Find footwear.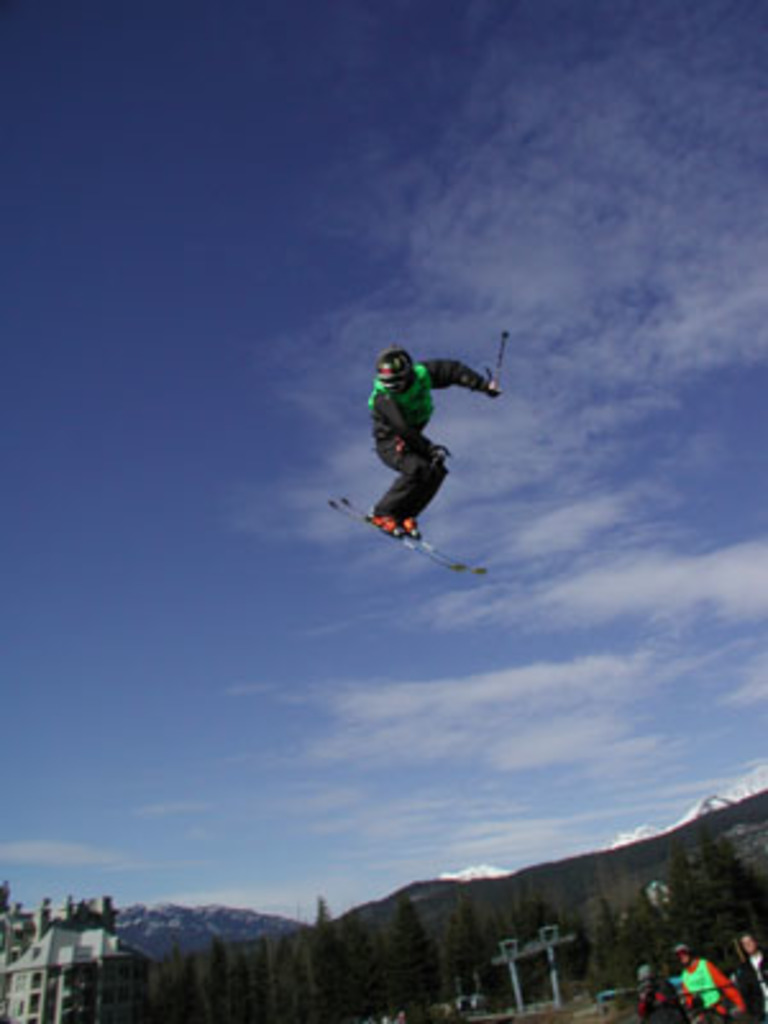
{"left": 364, "top": 509, "right": 402, "bottom": 538}.
